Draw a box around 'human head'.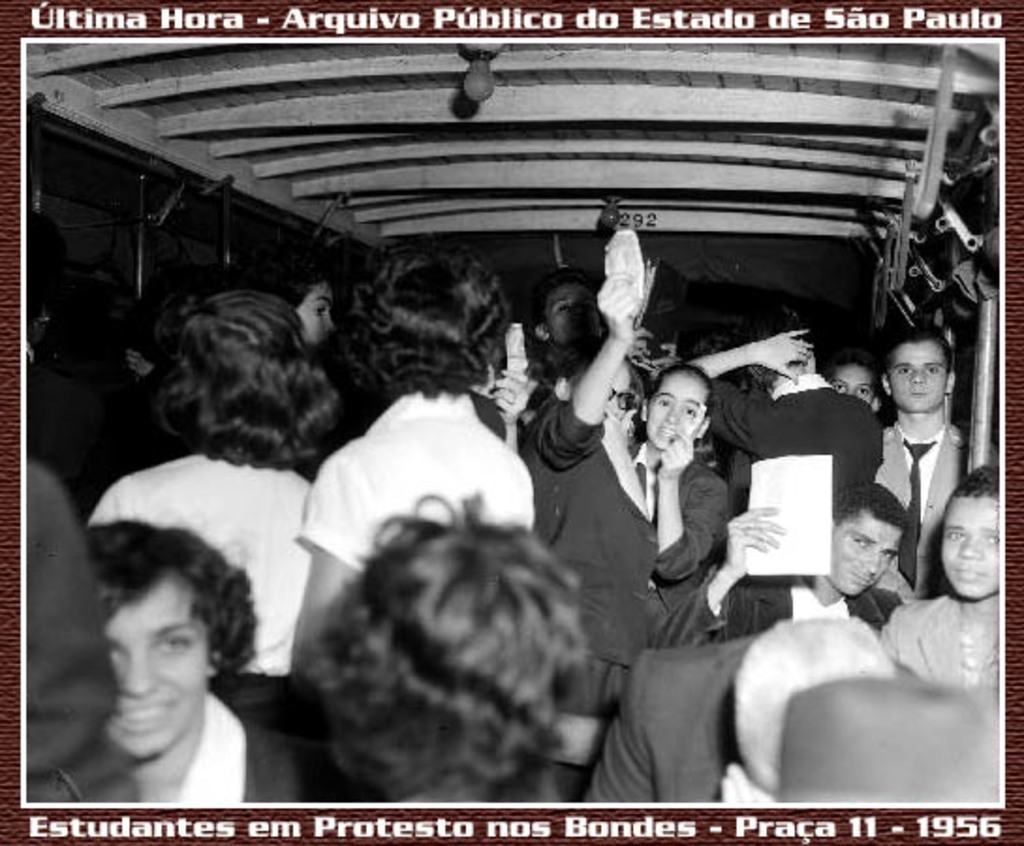
(x1=163, y1=290, x2=319, y2=444).
